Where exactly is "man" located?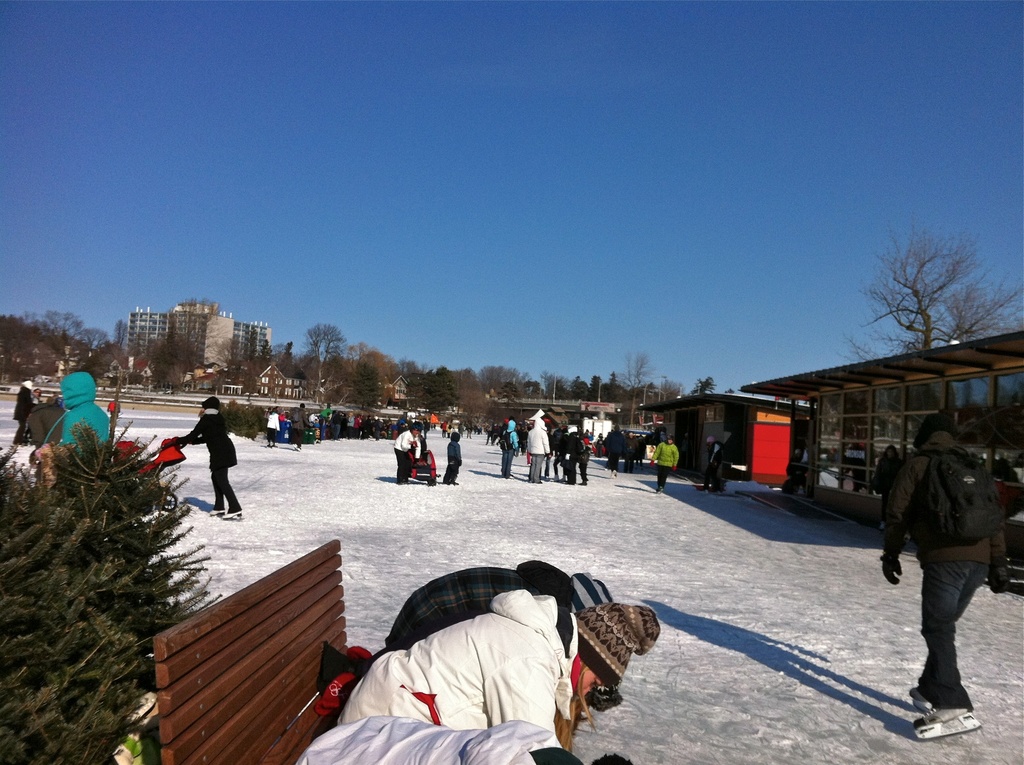
Its bounding box is (881, 410, 1012, 741).
